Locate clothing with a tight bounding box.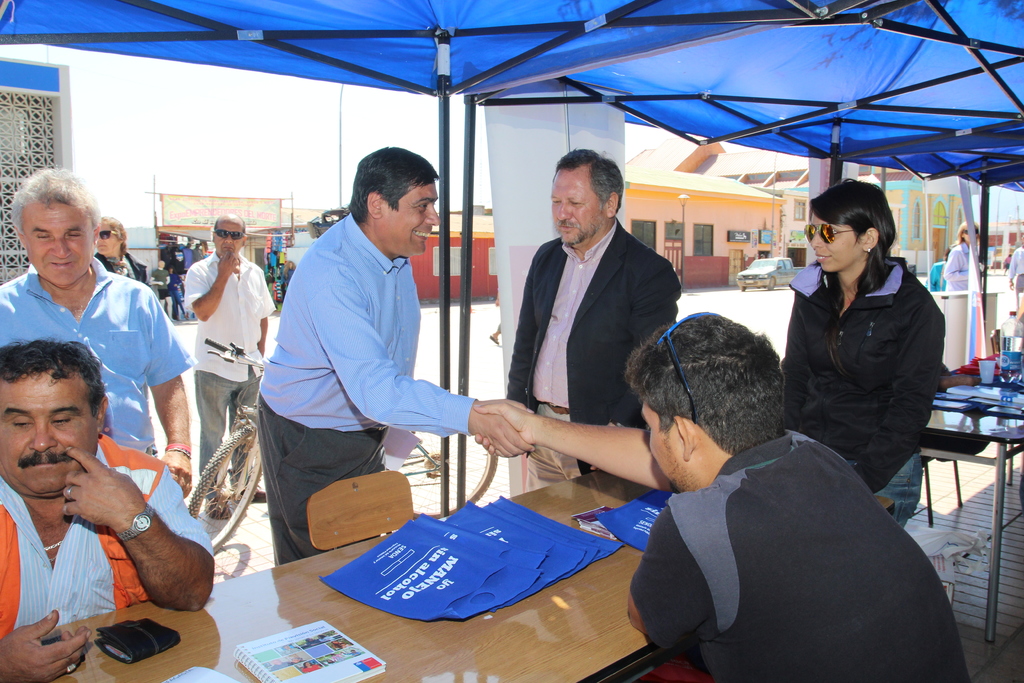
x1=772, y1=245, x2=949, y2=531.
